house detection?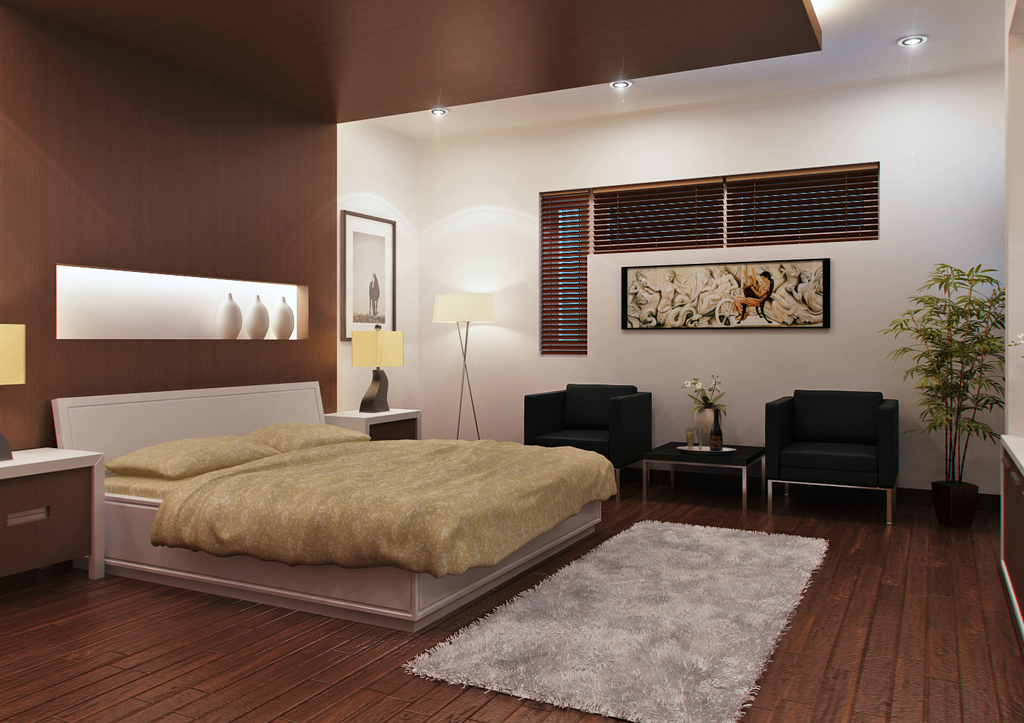
<region>0, 0, 1023, 722</region>
